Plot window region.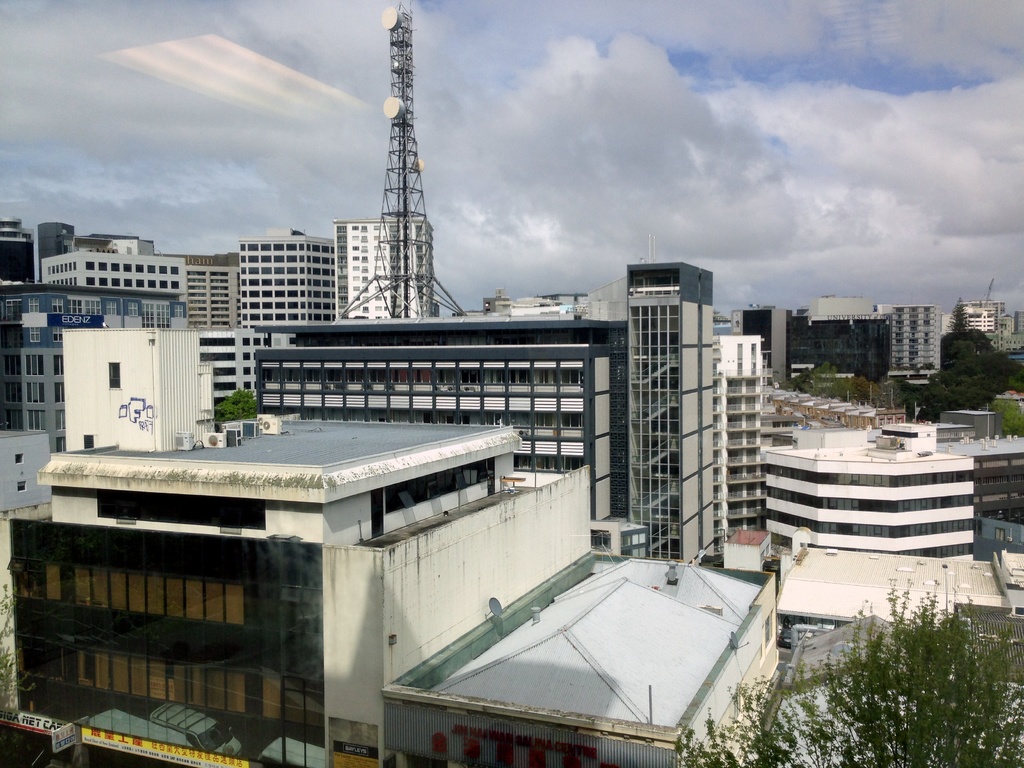
Plotted at BBox(25, 410, 45, 432).
